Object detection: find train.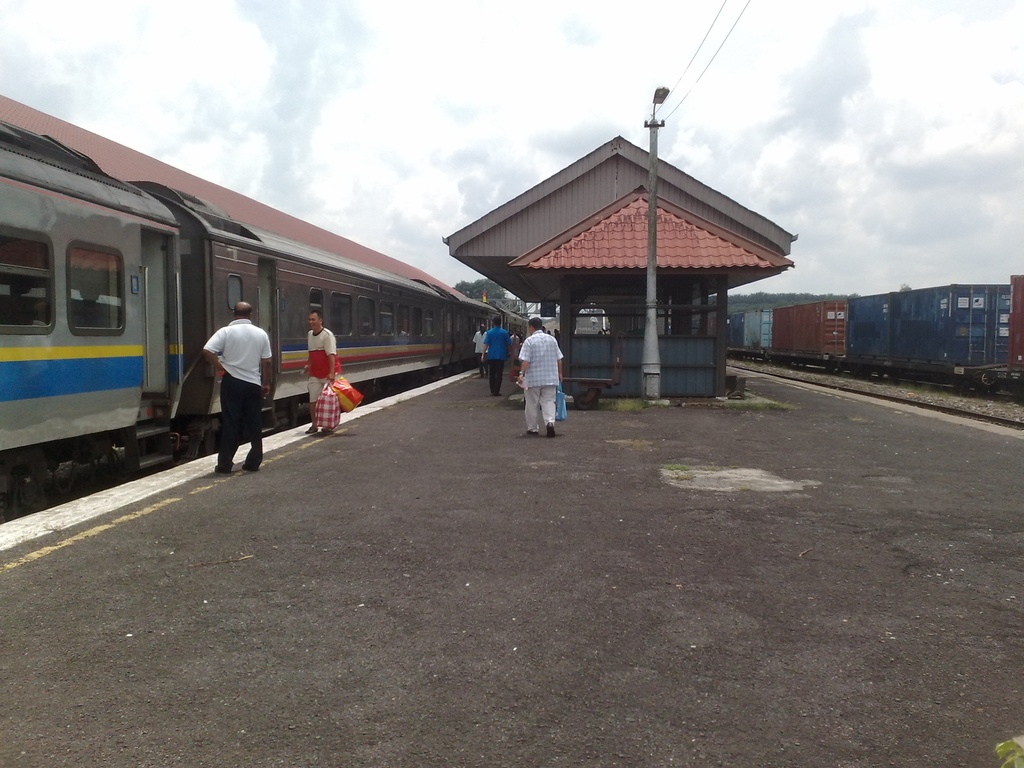
box(726, 268, 1023, 406).
